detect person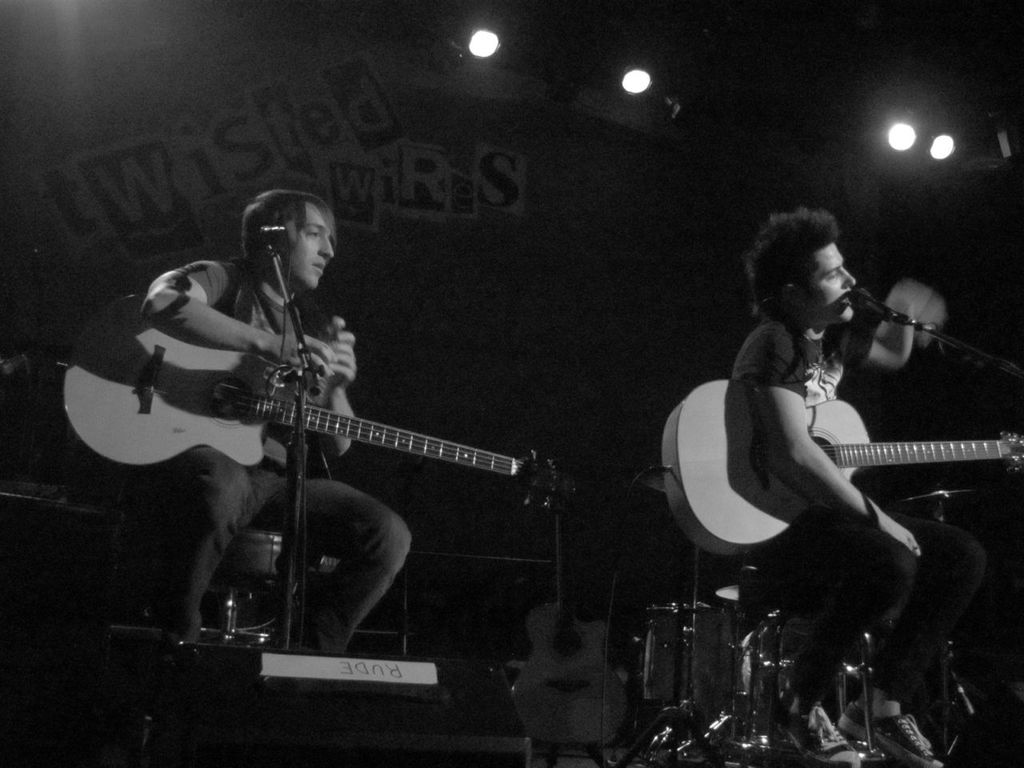
734,198,987,758
